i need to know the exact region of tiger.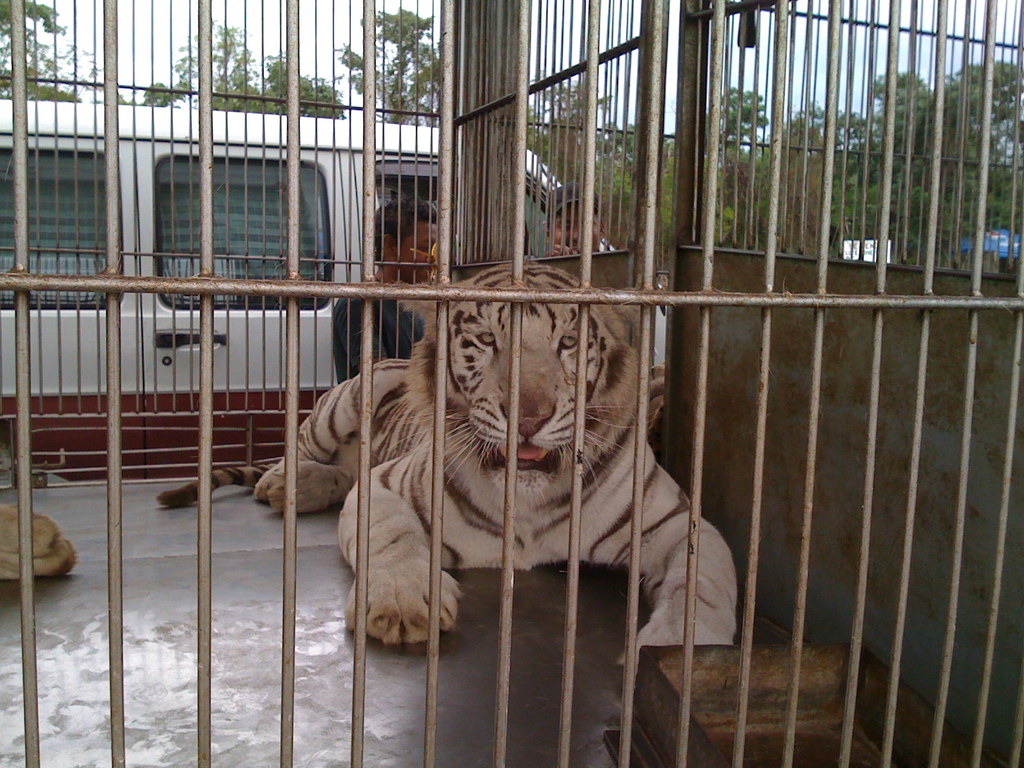
Region: bbox=[158, 259, 735, 673].
